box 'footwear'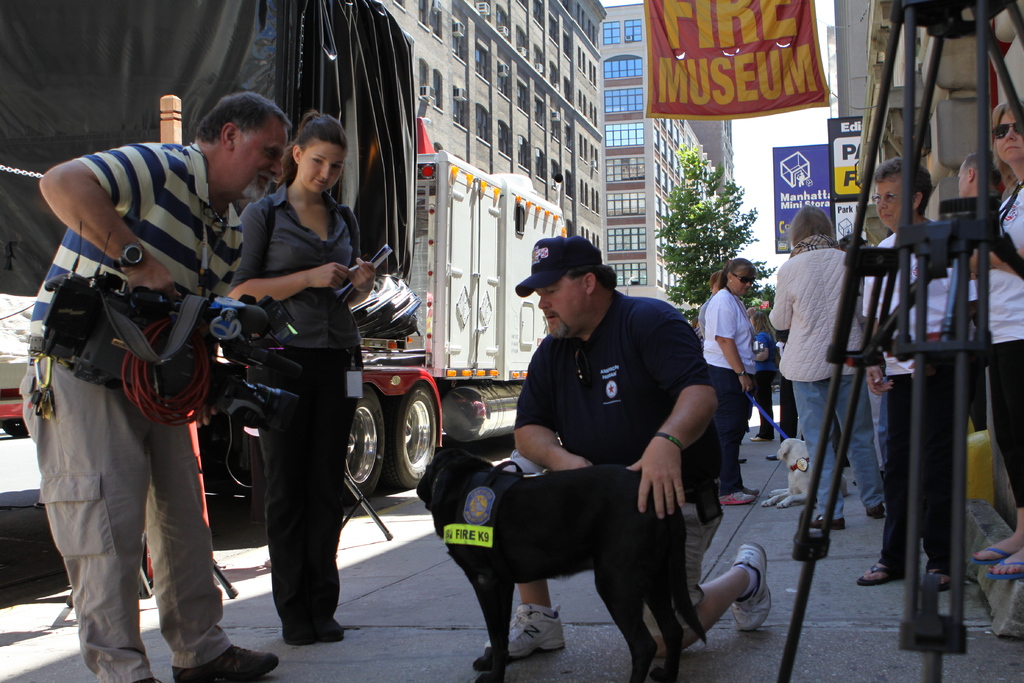
739, 482, 761, 495
